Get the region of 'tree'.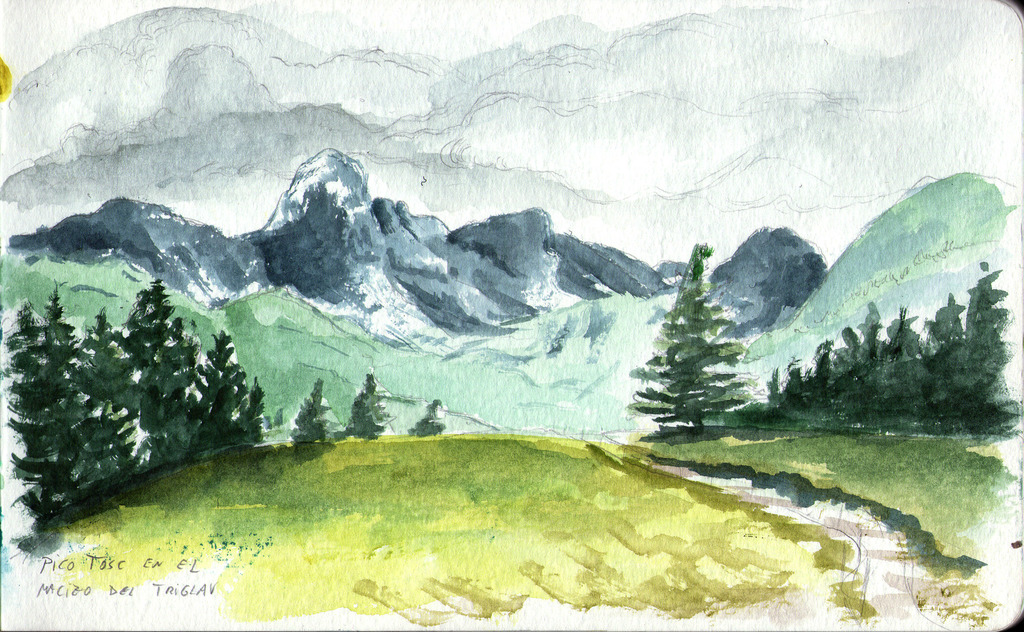
locate(349, 368, 393, 442).
